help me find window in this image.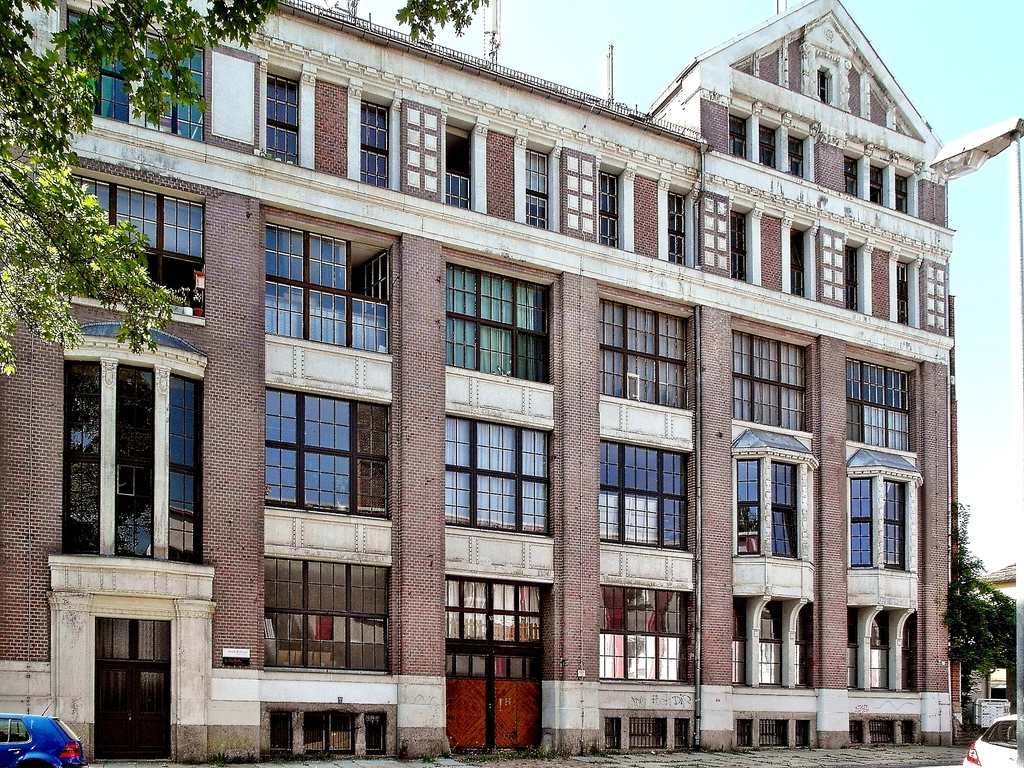
Found it: [x1=788, y1=132, x2=808, y2=175].
